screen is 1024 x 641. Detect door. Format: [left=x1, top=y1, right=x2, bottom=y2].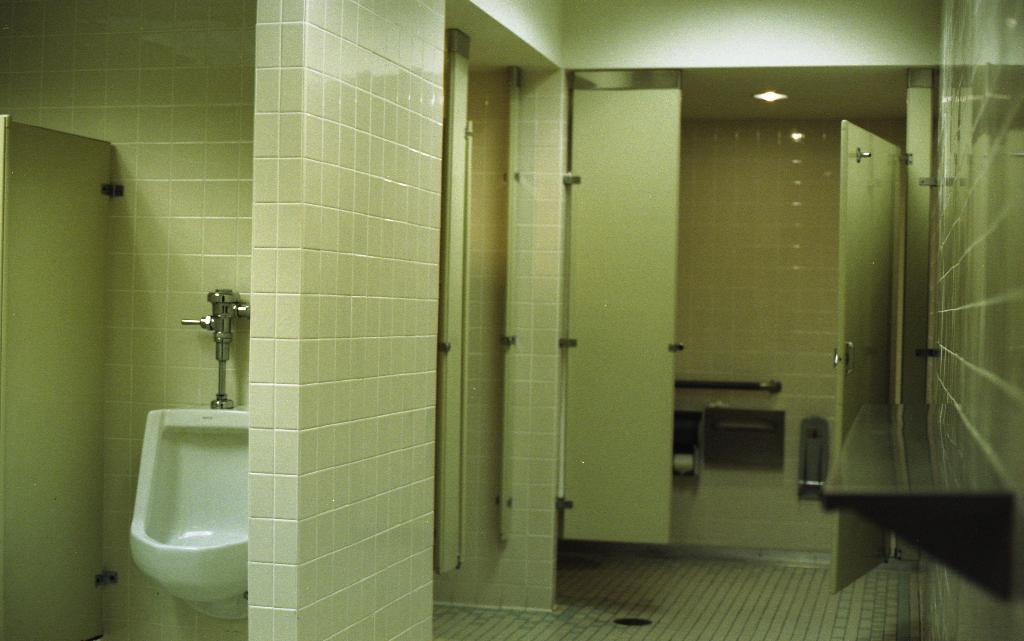
[left=831, top=118, right=902, bottom=594].
